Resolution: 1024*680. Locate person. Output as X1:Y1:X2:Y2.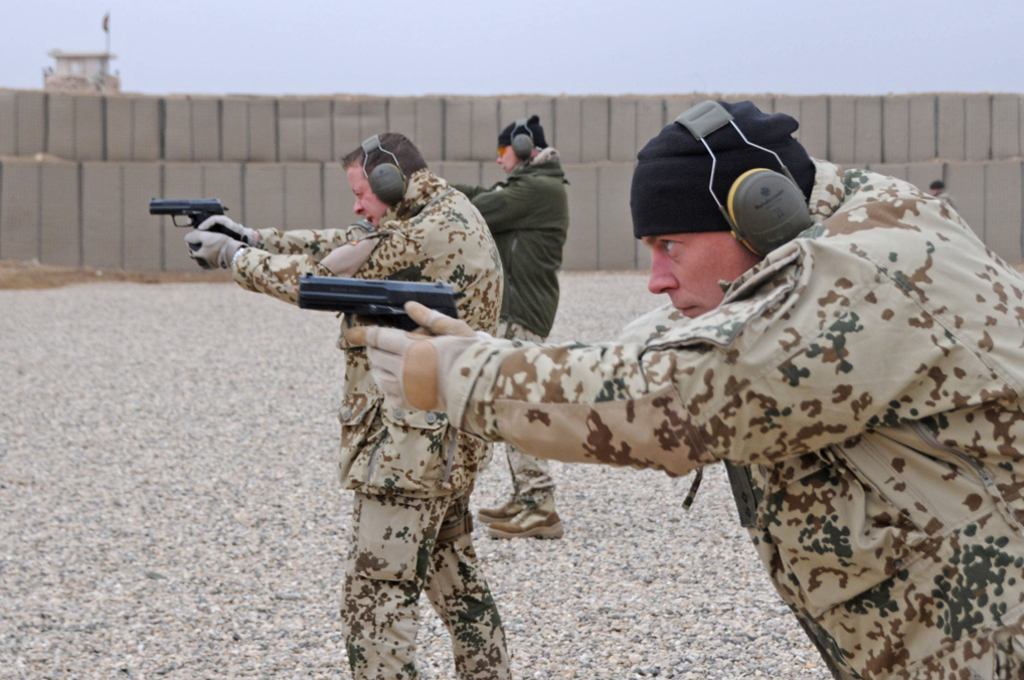
180:133:506:679.
